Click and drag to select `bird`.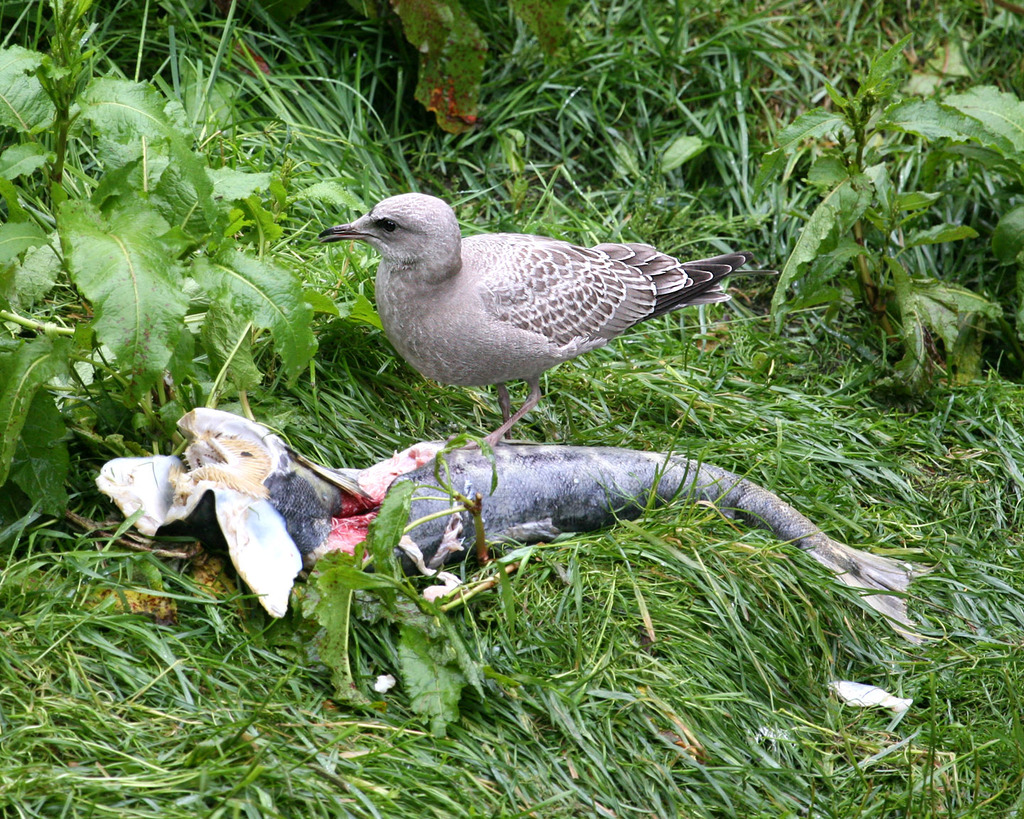
Selection: [302, 200, 734, 406].
